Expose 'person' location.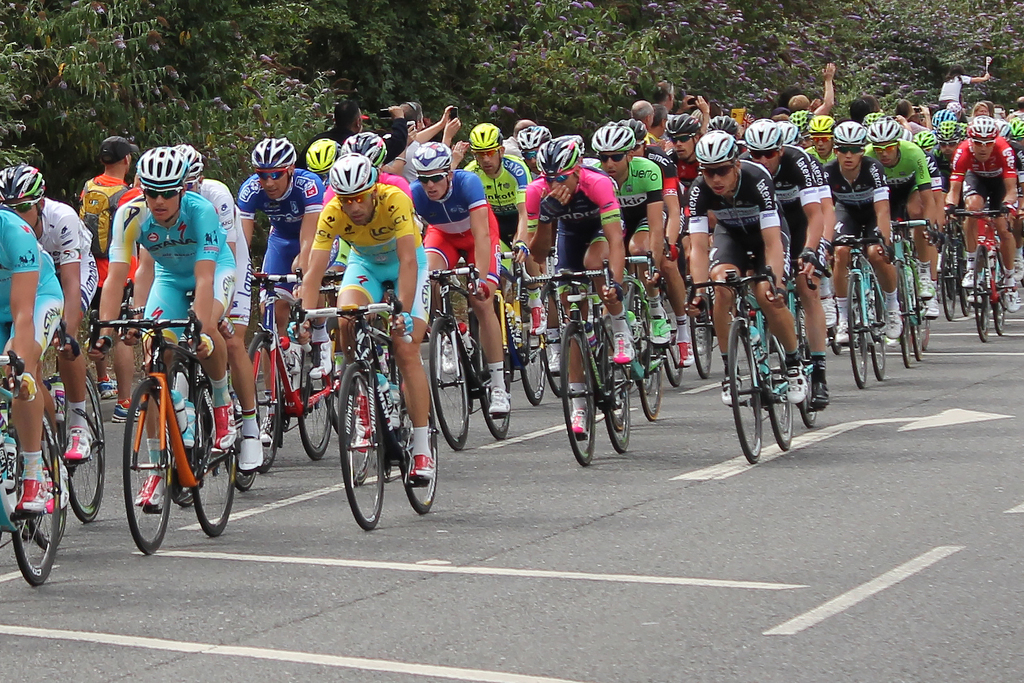
Exposed at region(0, 208, 65, 512).
